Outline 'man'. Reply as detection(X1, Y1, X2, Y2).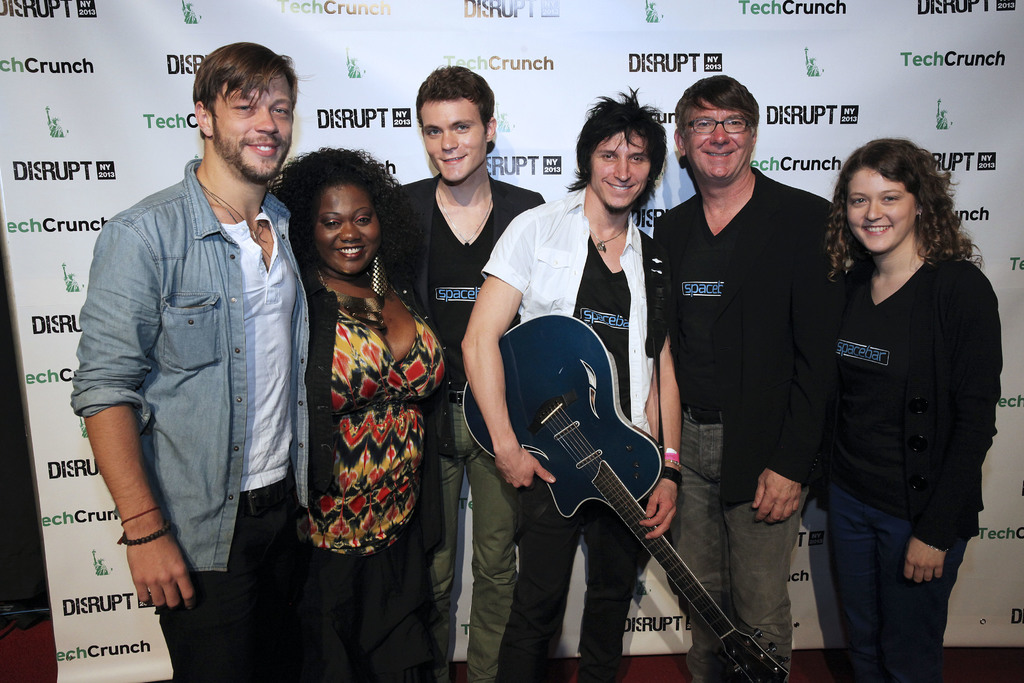
detection(378, 60, 545, 682).
